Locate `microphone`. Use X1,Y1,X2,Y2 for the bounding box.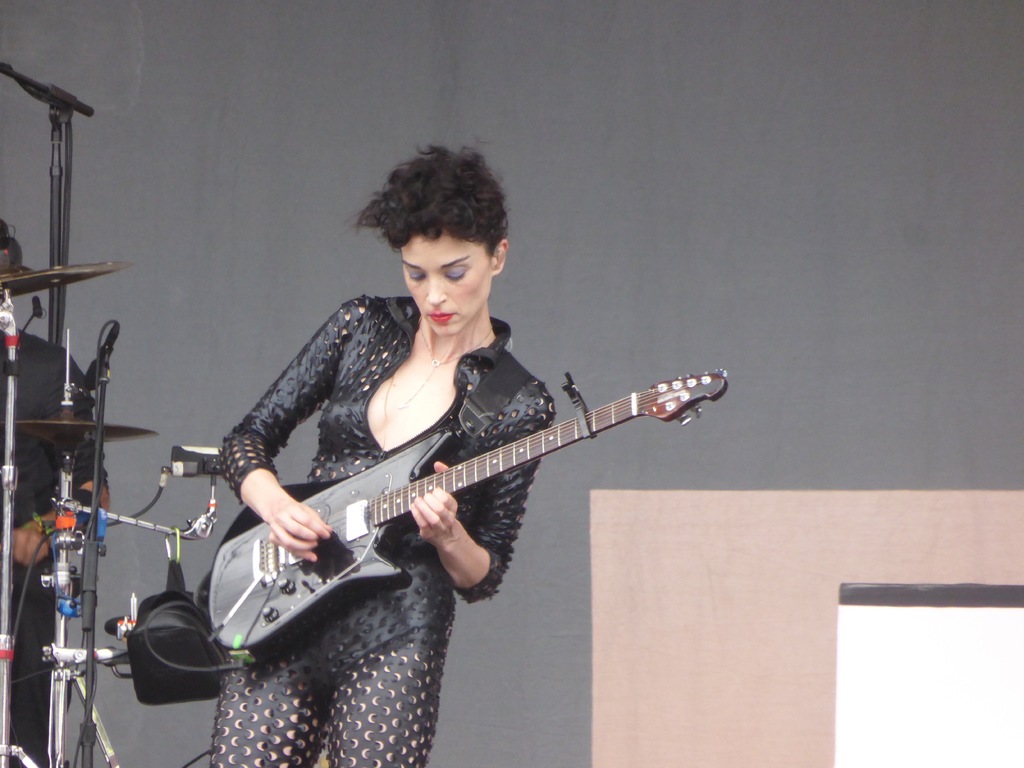
84,319,123,392.
